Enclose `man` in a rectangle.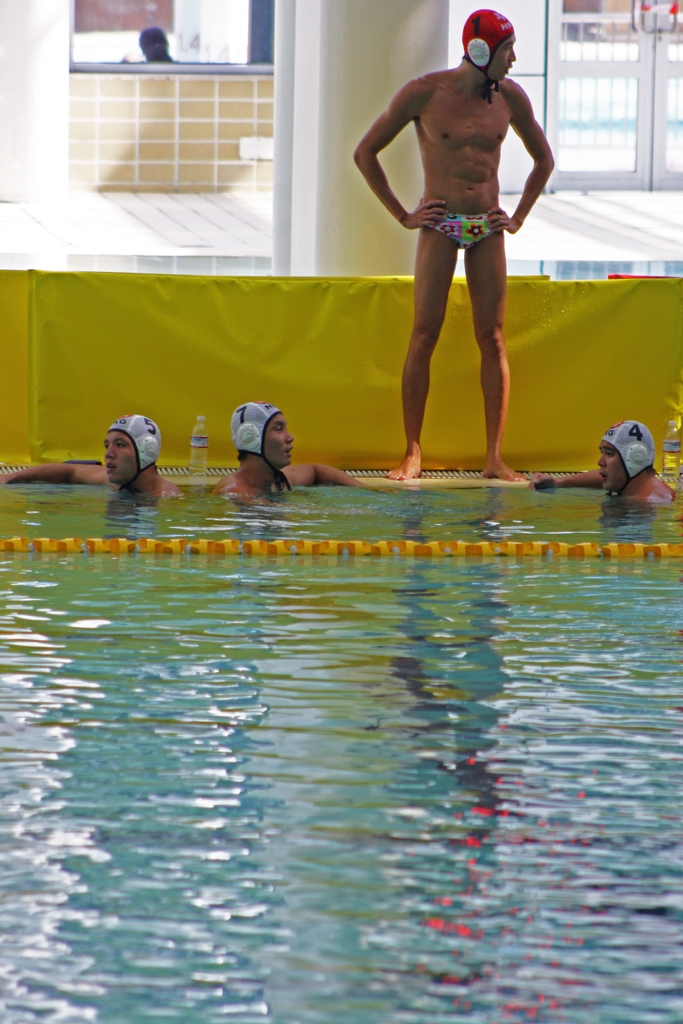
pyautogui.locateOnScreen(0, 412, 191, 498).
